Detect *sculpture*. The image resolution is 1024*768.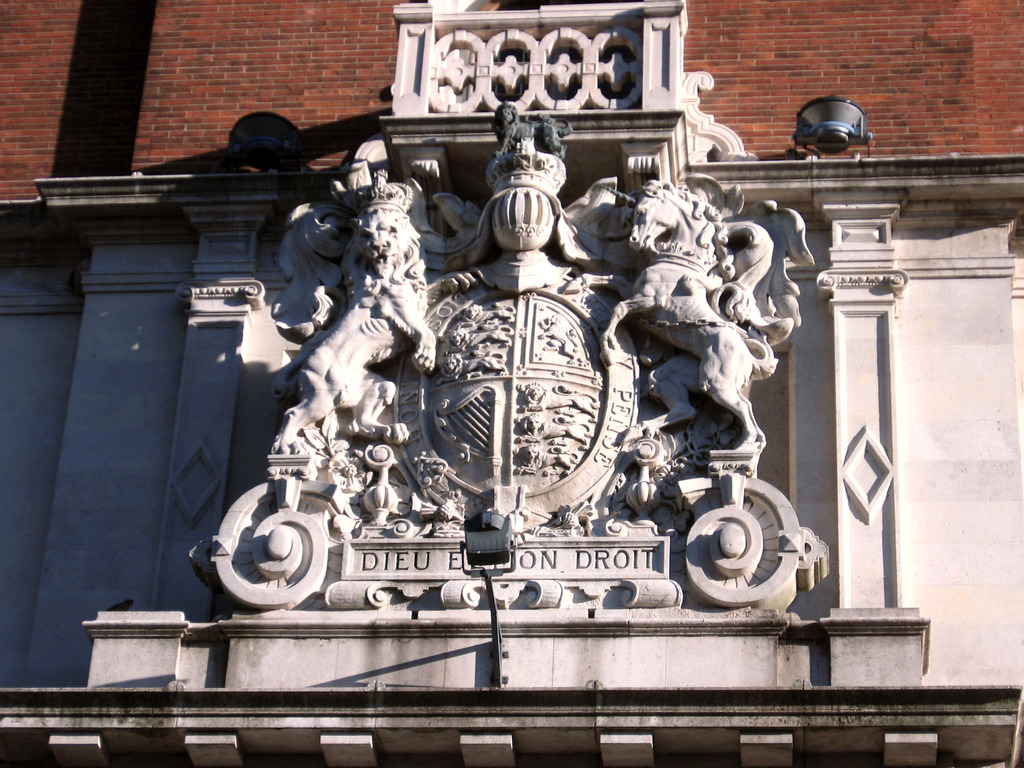
(x1=271, y1=181, x2=440, y2=459).
